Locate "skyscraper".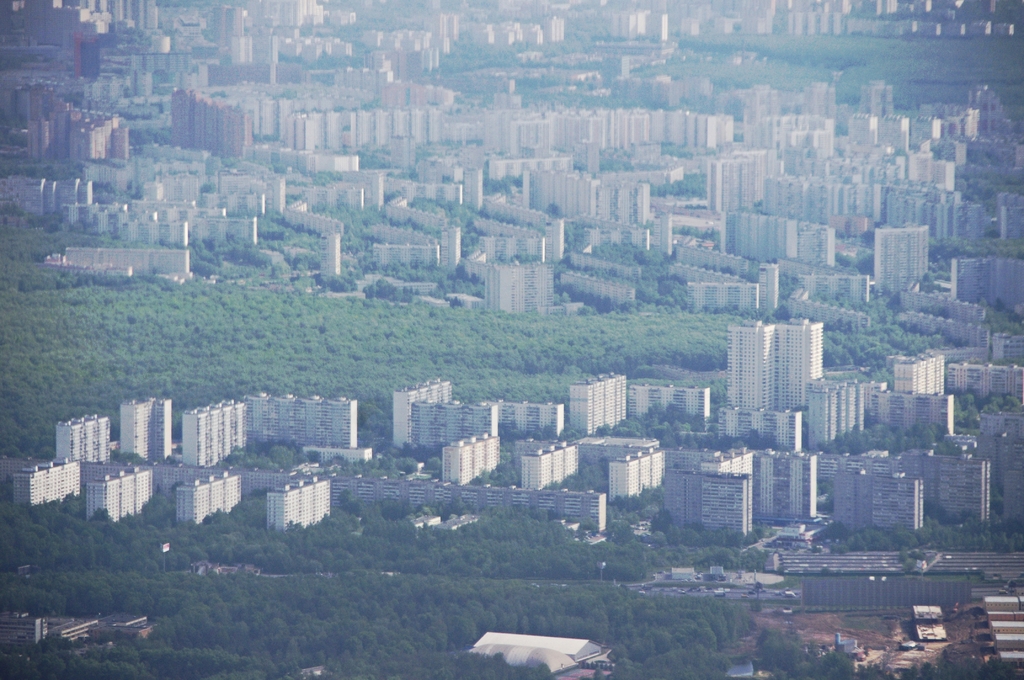
Bounding box: 946:349:1023:404.
